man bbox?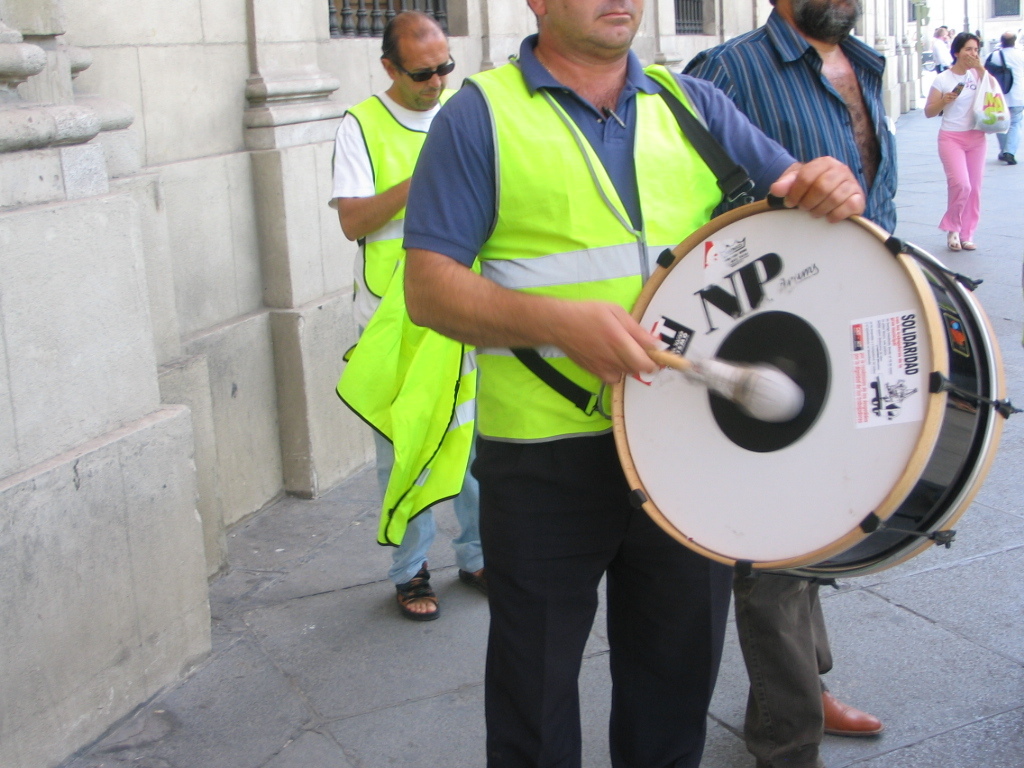
(992,27,1021,173)
